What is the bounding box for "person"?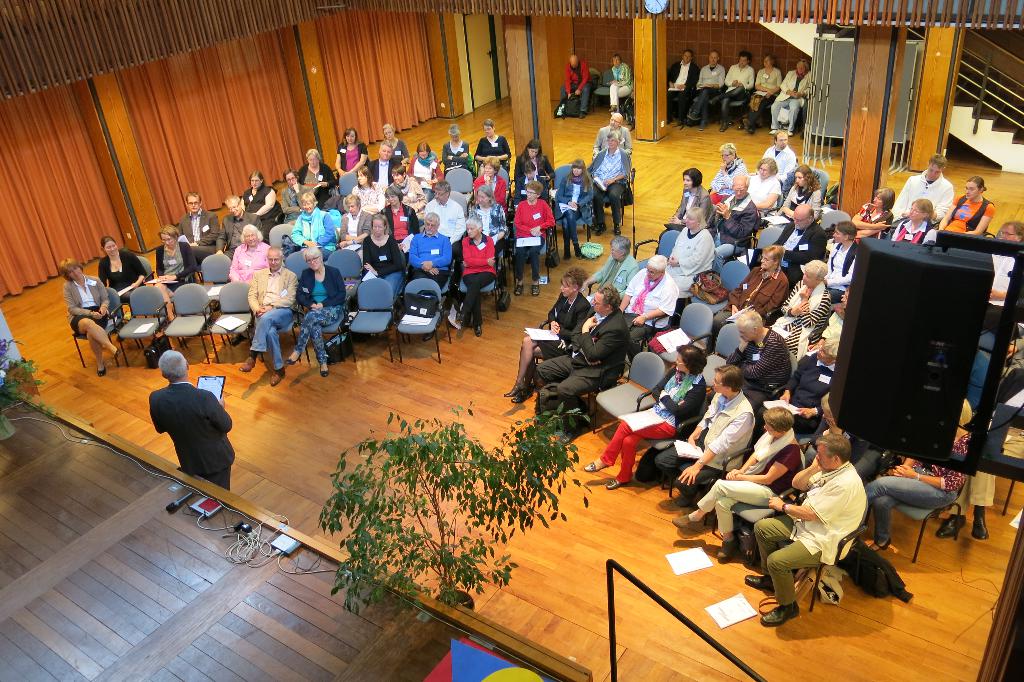
bbox=[102, 238, 153, 296].
